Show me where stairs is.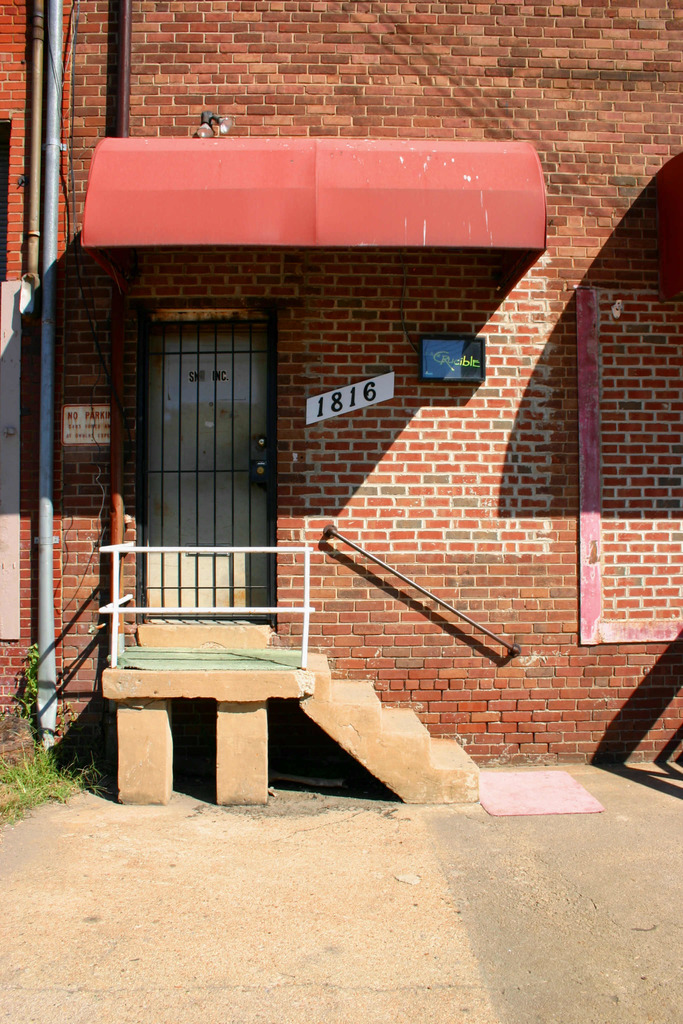
stairs is at 318 653 481 802.
